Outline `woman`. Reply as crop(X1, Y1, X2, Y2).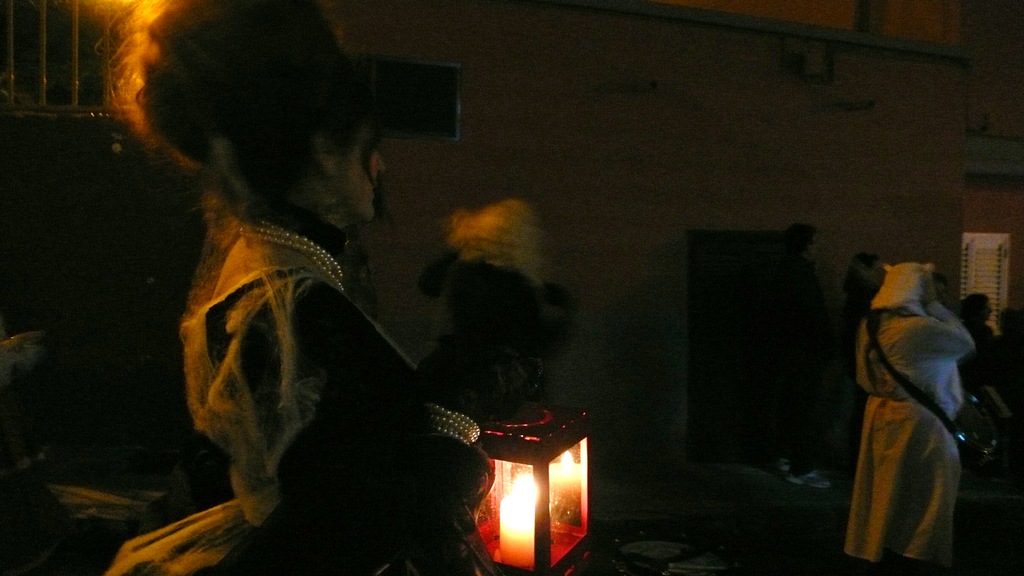
crop(412, 195, 574, 408).
